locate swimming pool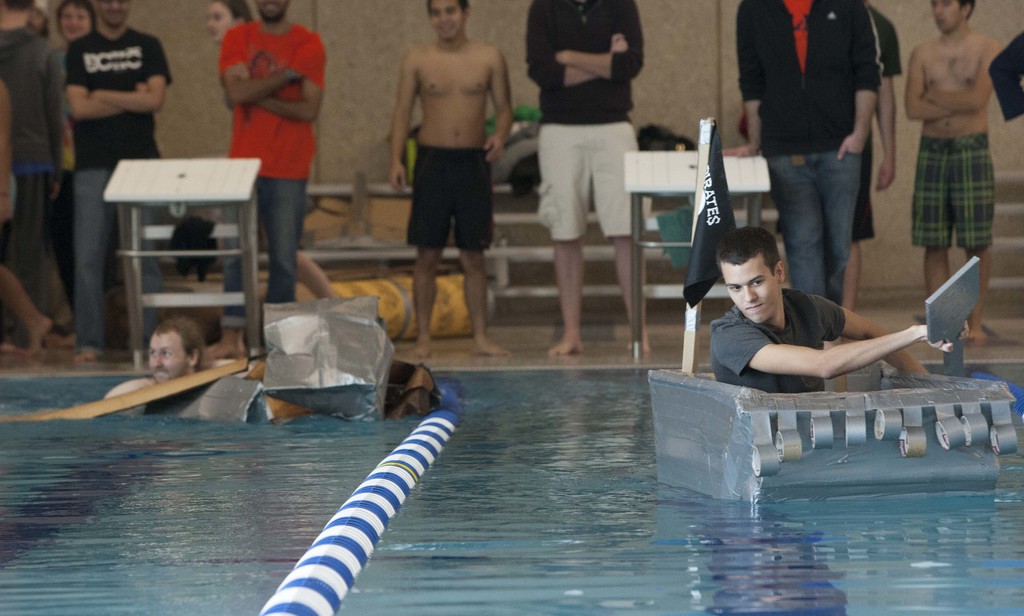
0/260/967/591
